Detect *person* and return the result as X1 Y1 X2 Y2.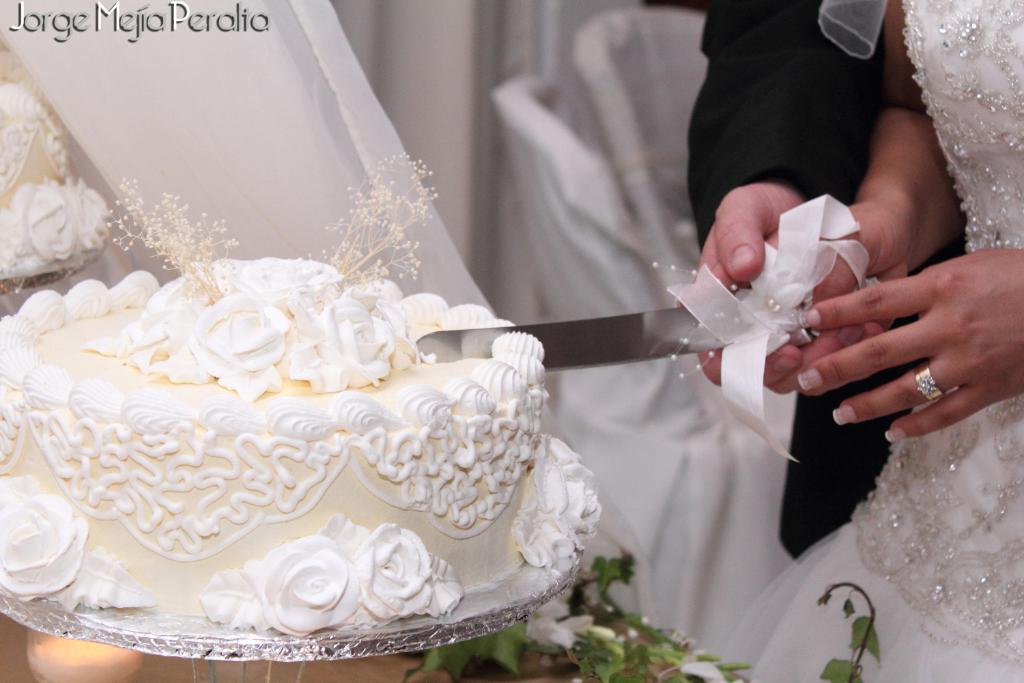
729 0 1023 682.
